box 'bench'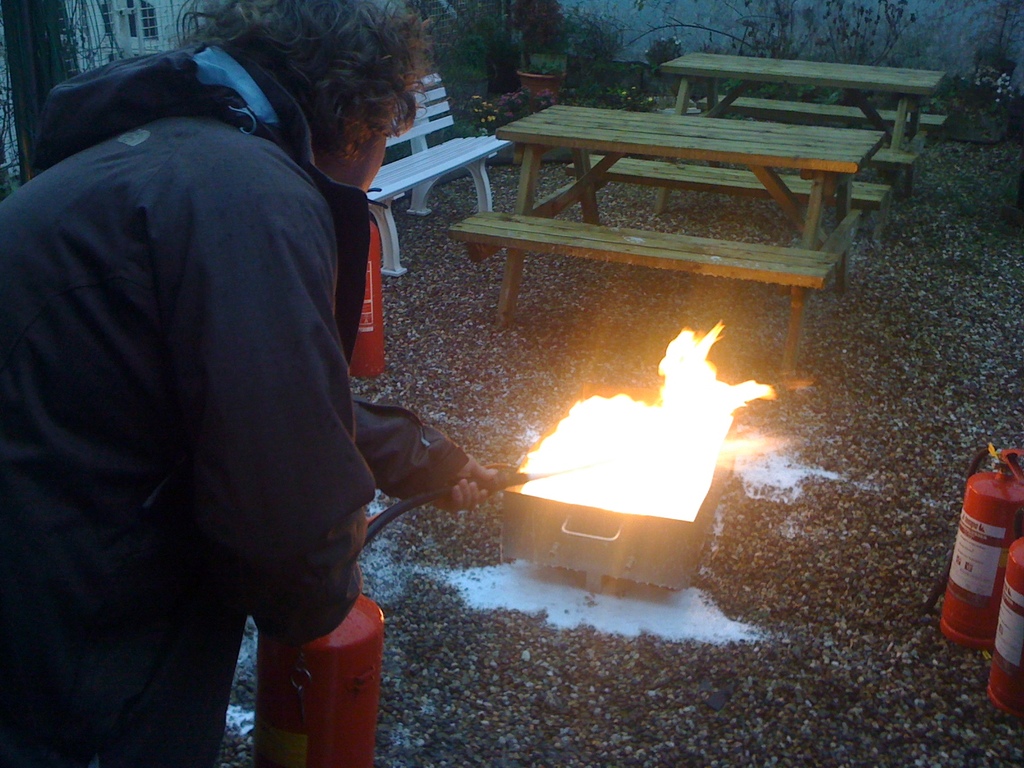
x1=575, y1=42, x2=943, y2=261
